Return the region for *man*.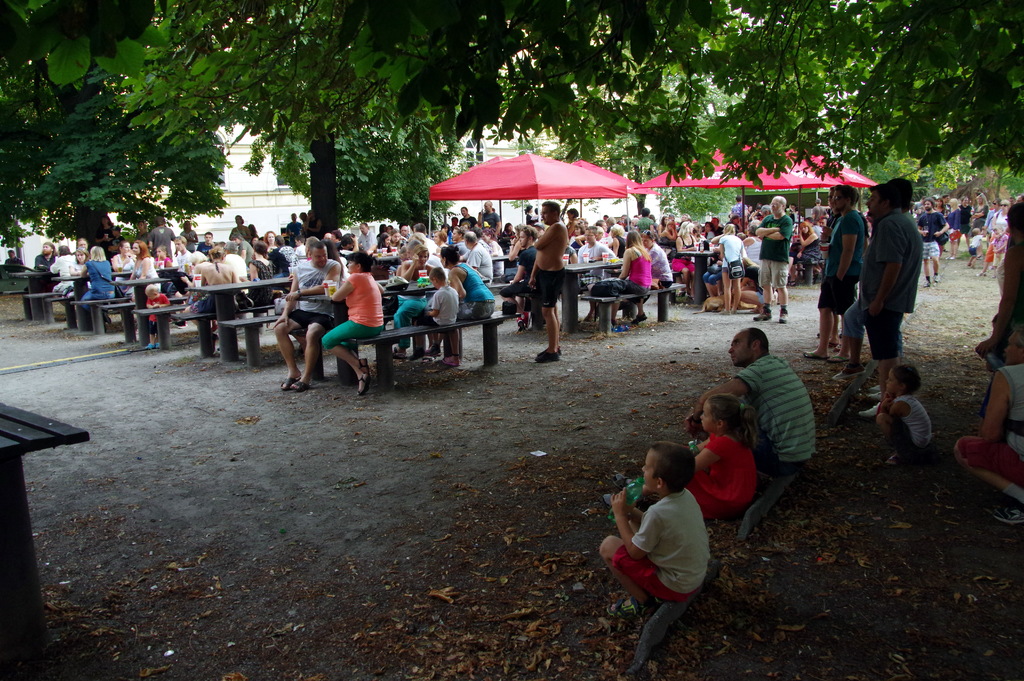
(left=302, top=236, right=321, bottom=259).
